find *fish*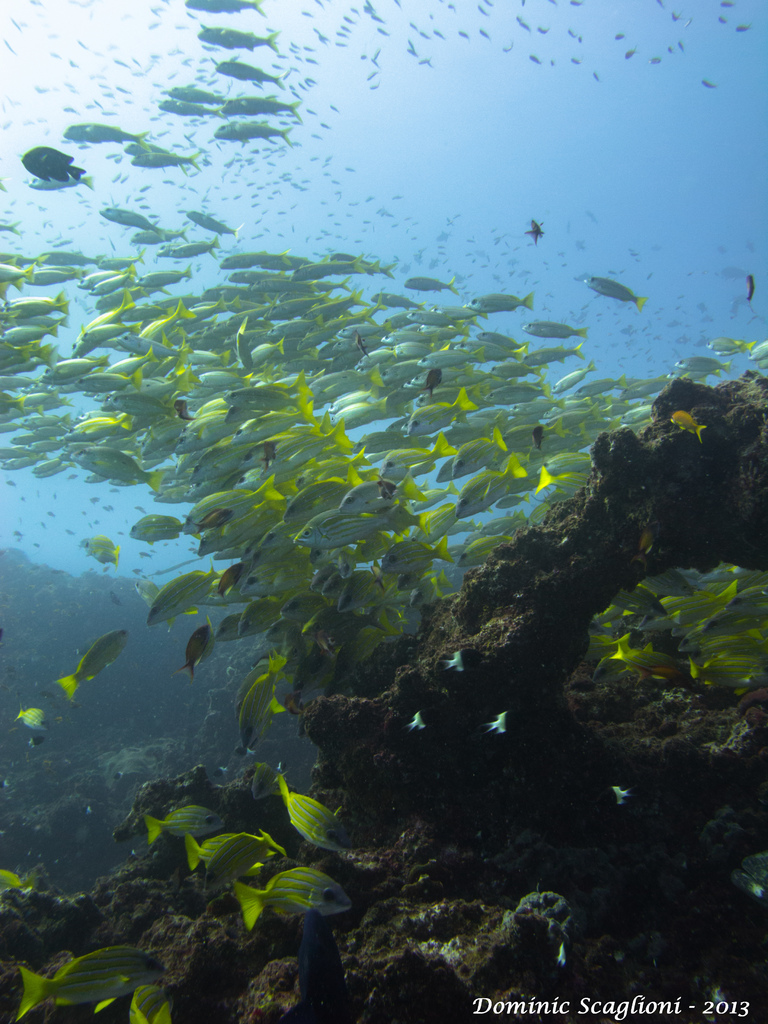
{"left": 166, "top": 84, "right": 219, "bottom": 102}
